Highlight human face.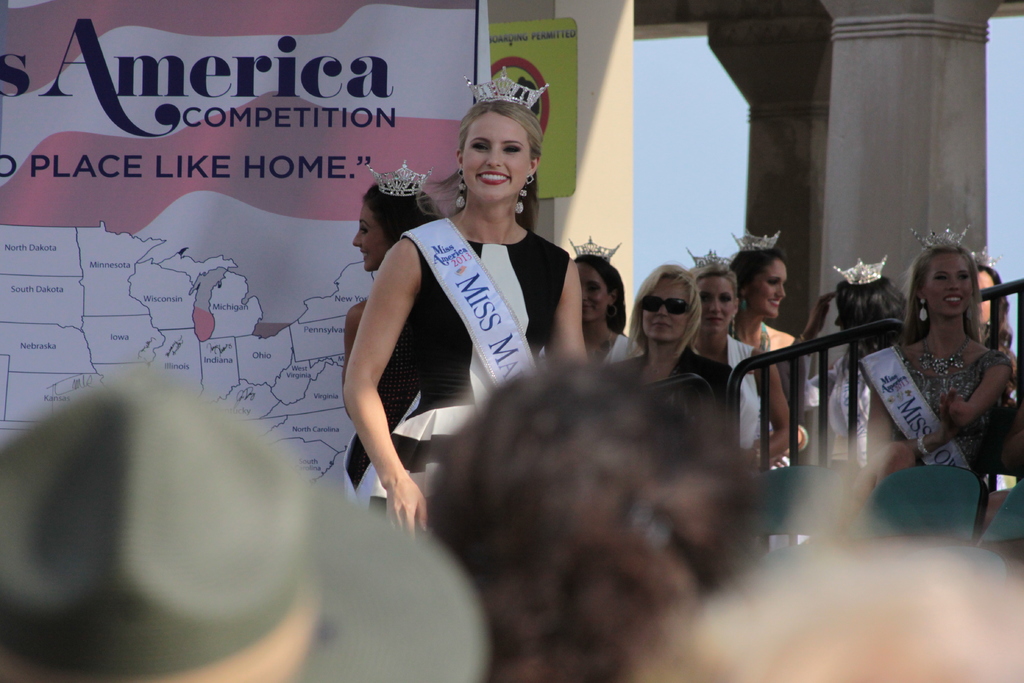
Highlighted region: Rect(639, 267, 690, 341).
